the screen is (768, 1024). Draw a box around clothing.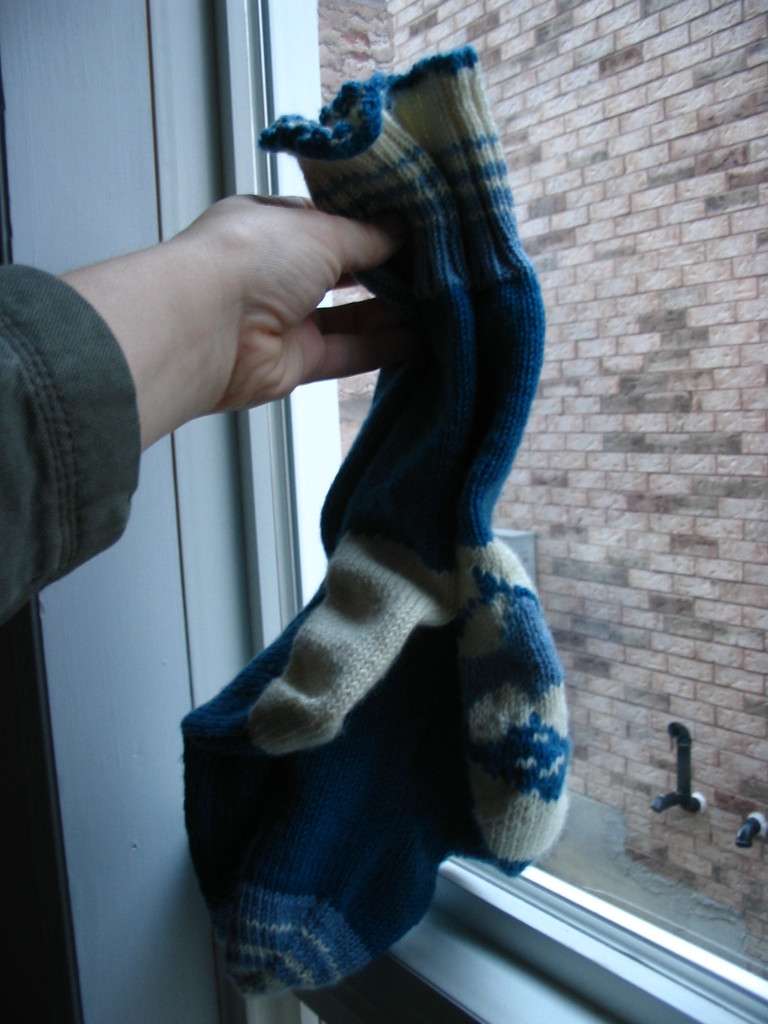
[163,49,579,1023].
